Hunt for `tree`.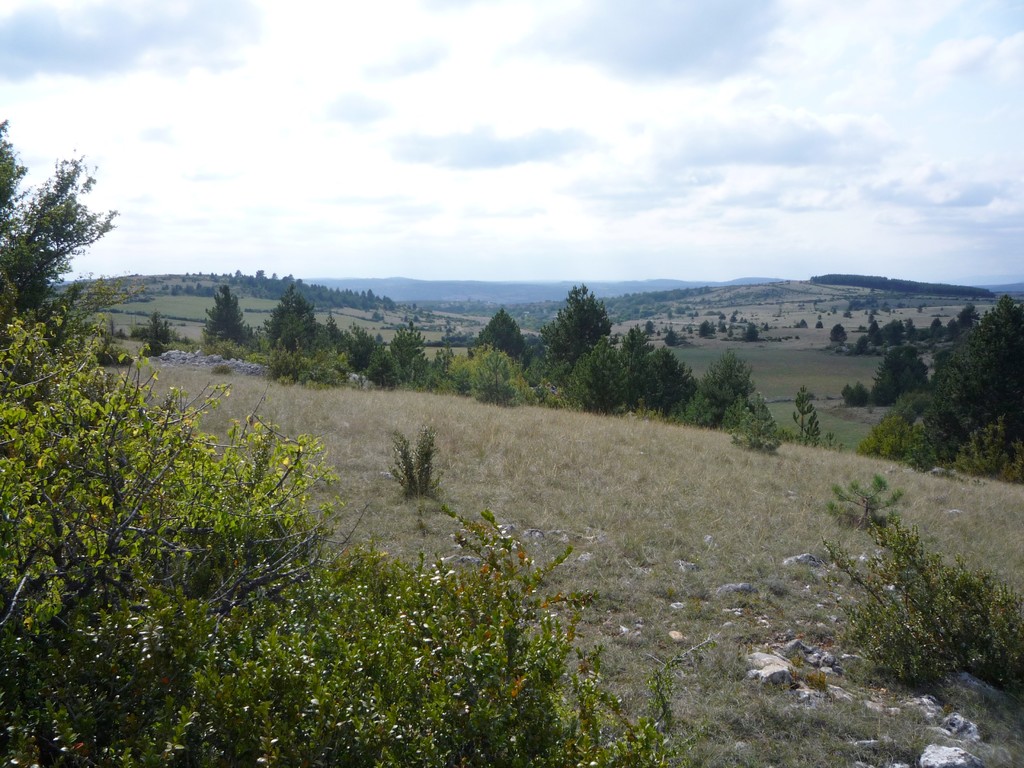
Hunted down at pyautogui.locateOnScreen(171, 286, 180, 297).
